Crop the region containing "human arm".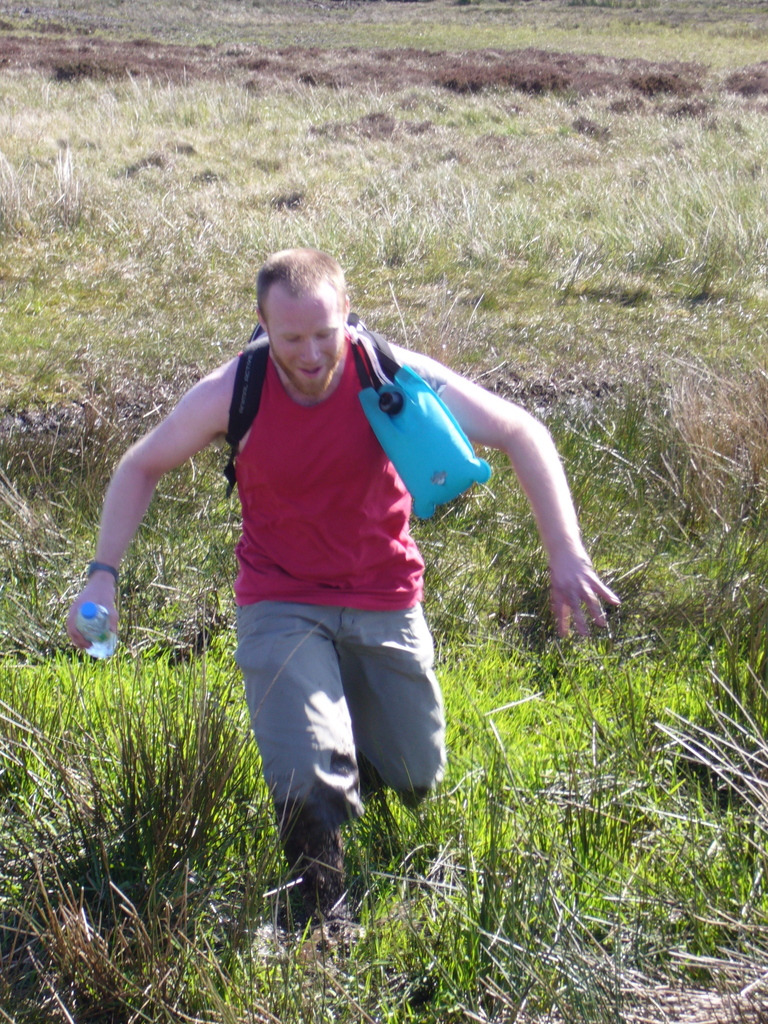
Crop region: 56 344 240 660.
